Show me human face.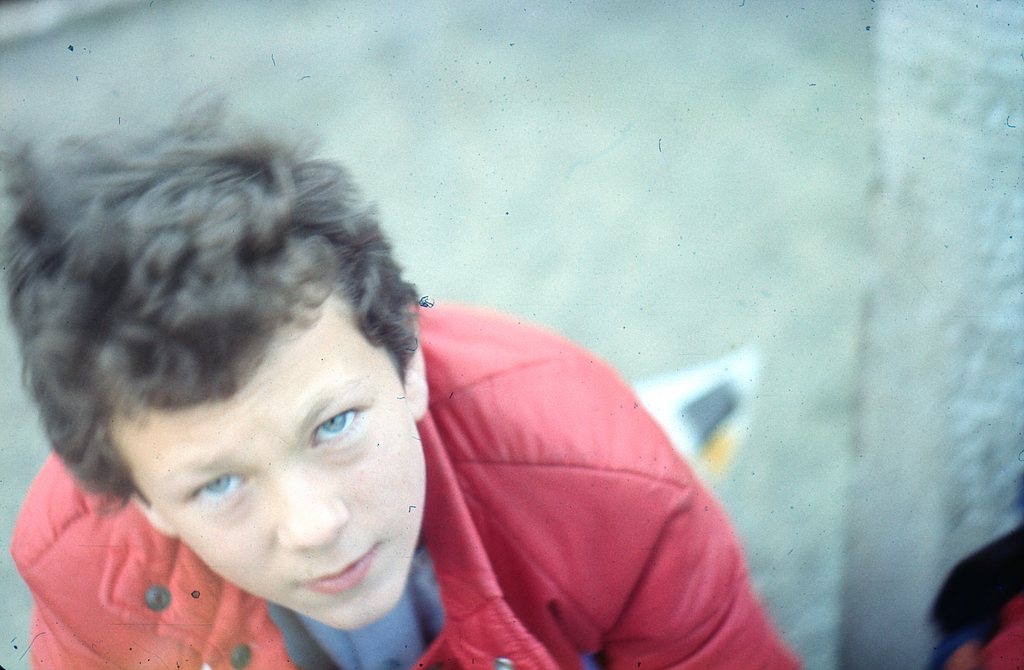
human face is here: x1=131 y1=327 x2=424 y2=628.
